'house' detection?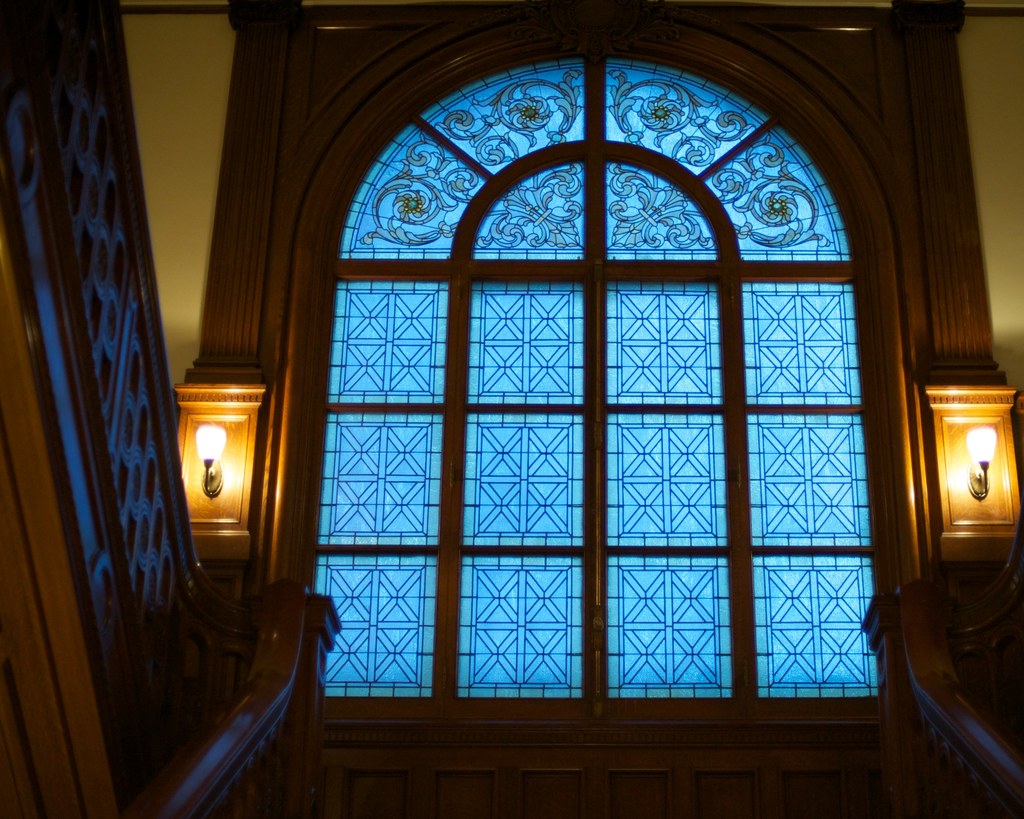
<box>2,0,1023,811</box>
